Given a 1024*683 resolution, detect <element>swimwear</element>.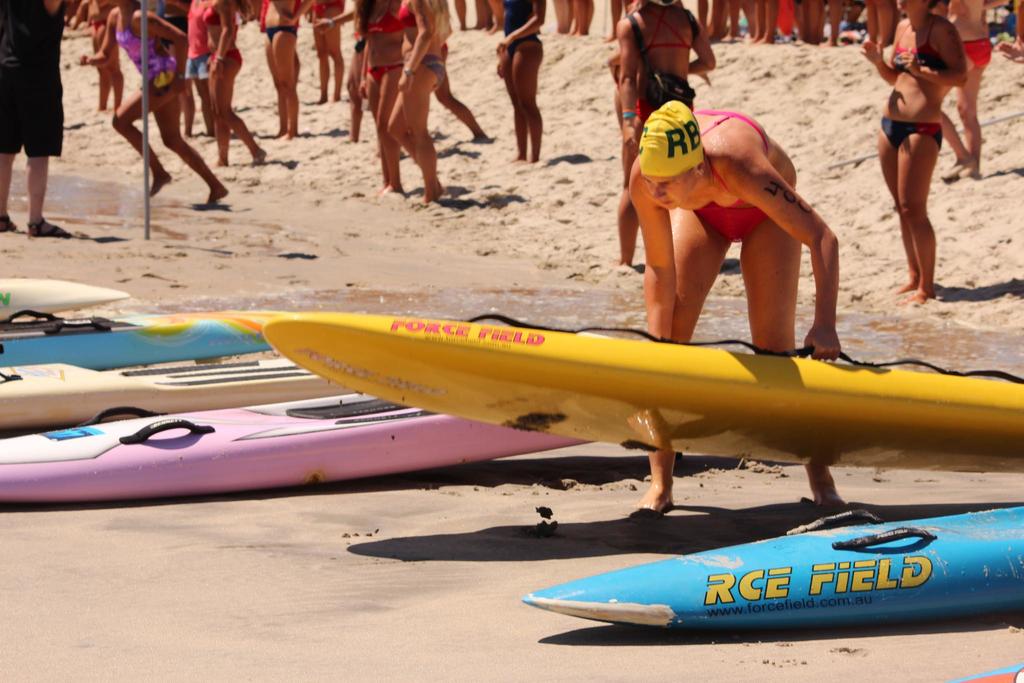
[365, 2, 399, 37].
